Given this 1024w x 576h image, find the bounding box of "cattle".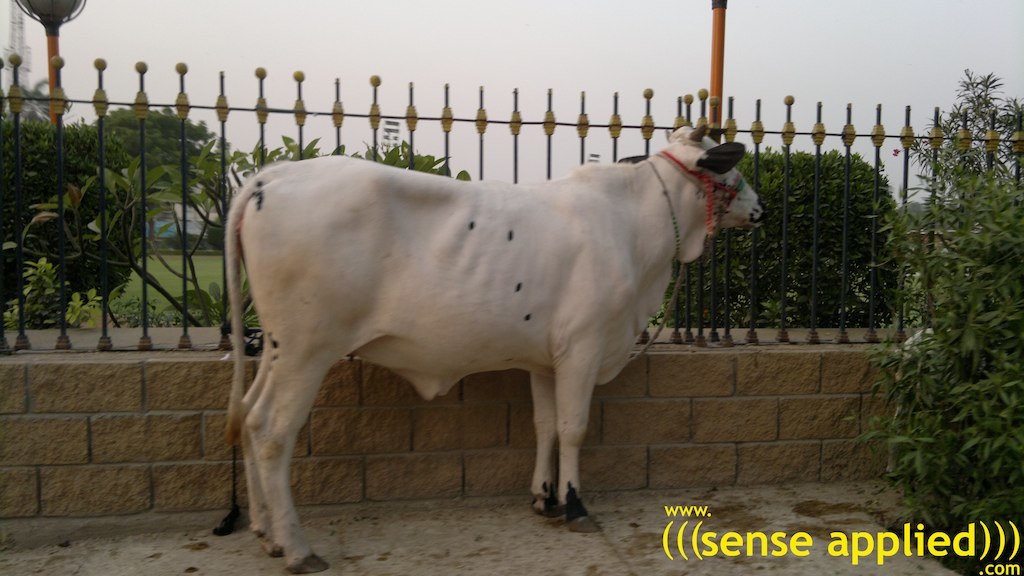
162/107/741/564.
